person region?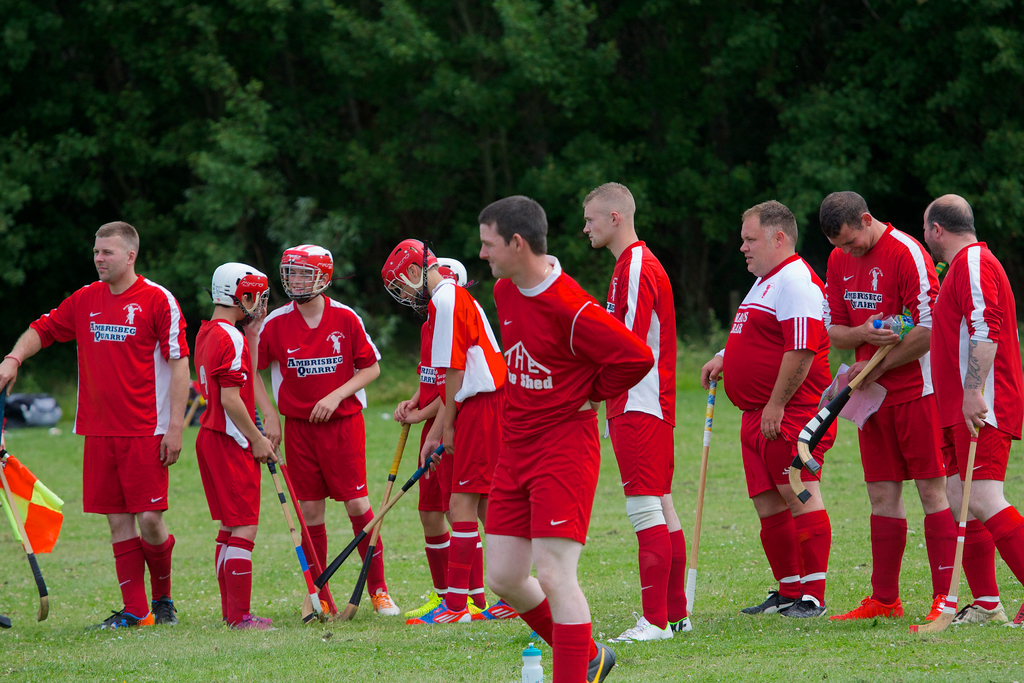
{"x1": 189, "y1": 262, "x2": 278, "y2": 632}
